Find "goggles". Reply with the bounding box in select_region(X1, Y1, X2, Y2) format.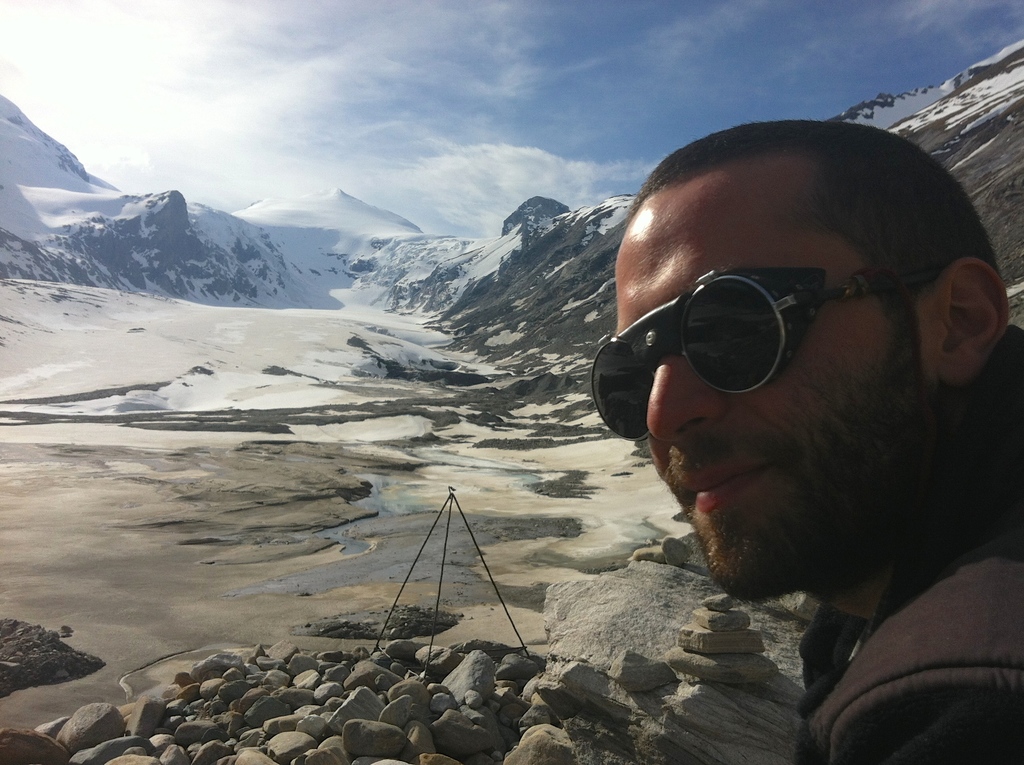
select_region(606, 250, 924, 417).
